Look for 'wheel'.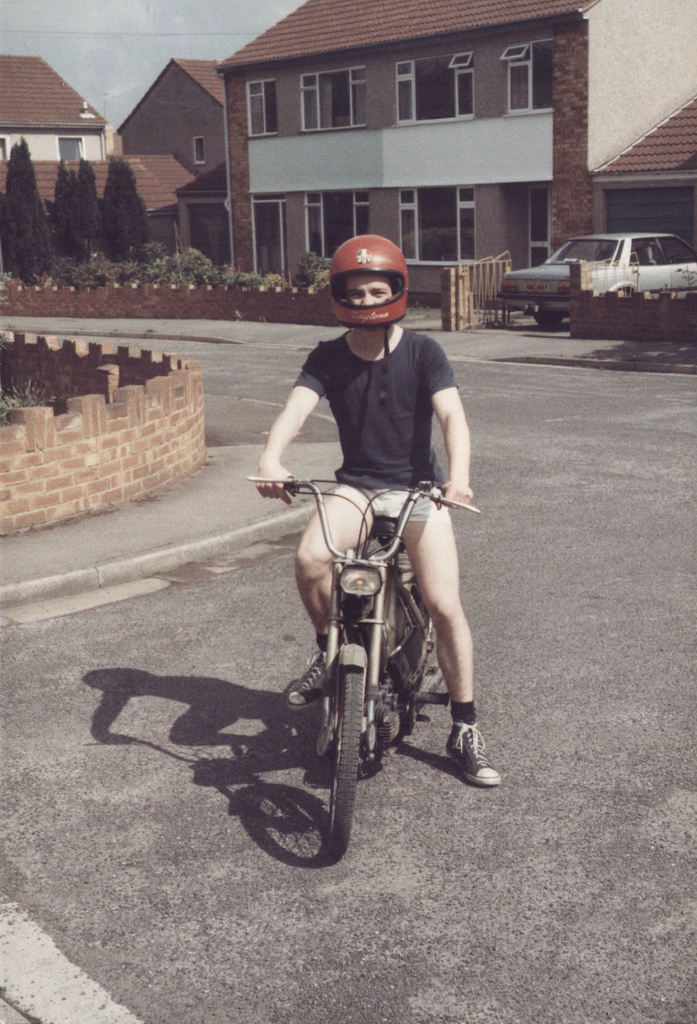
Found: select_region(537, 308, 567, 328).
